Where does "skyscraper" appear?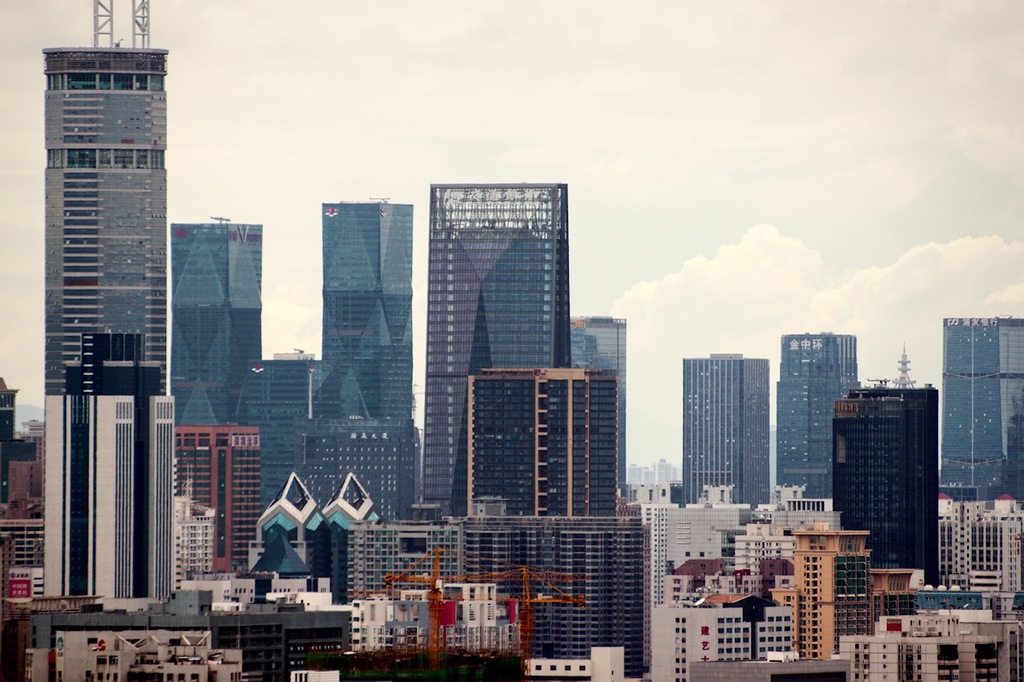
Appears at pyautogui.locateOnScreen(937, 316, 1023, 509).
